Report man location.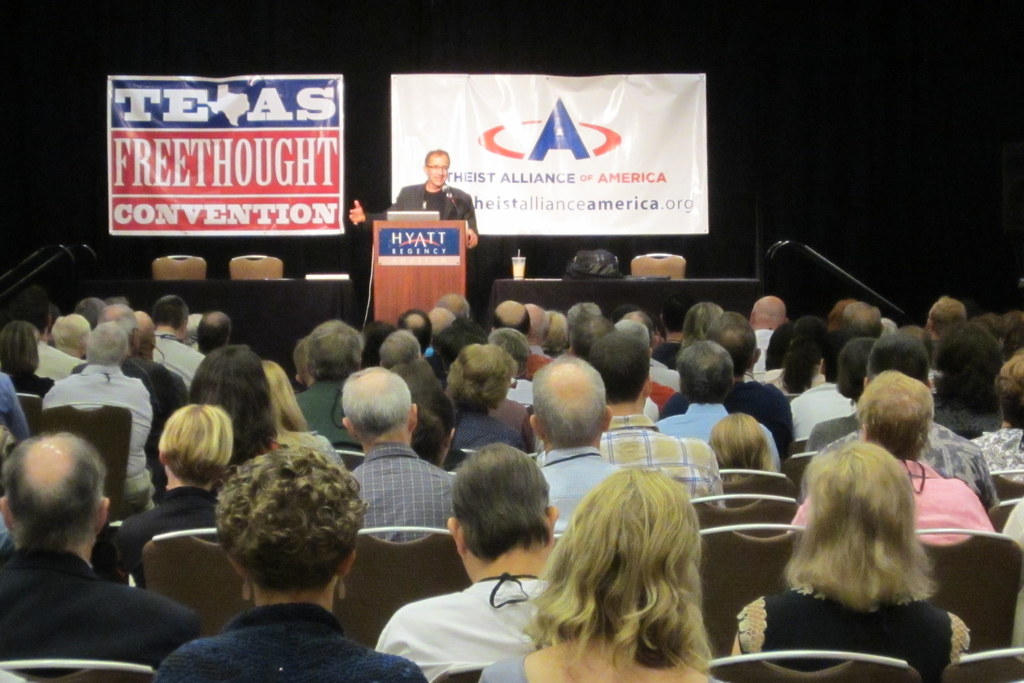
Report: (748,289,796,369).
